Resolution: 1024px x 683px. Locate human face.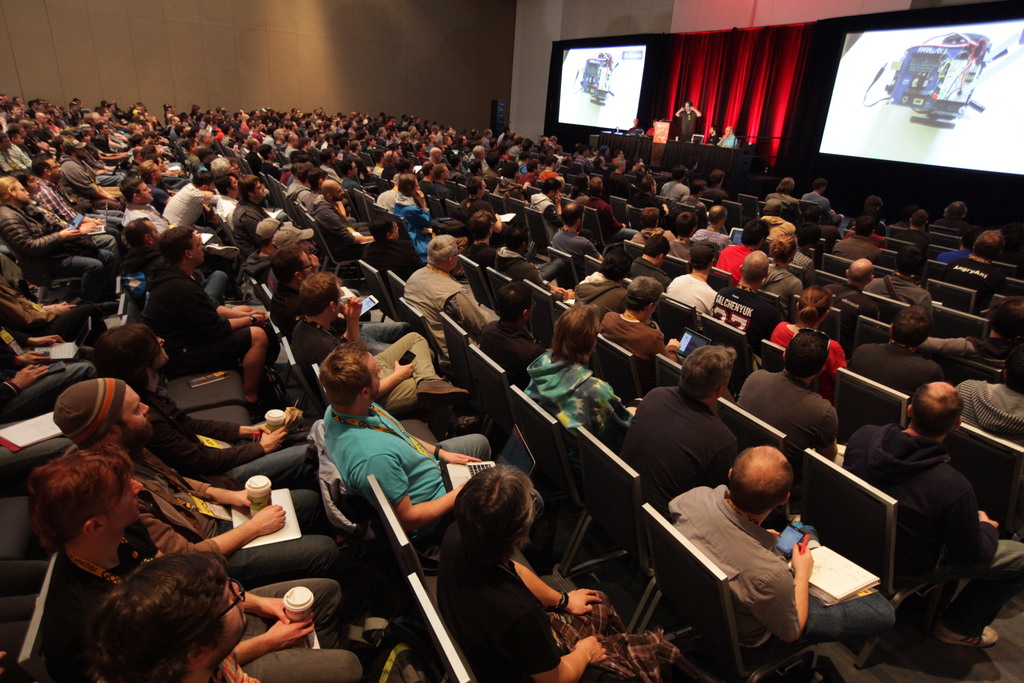
BBox(296, 251, 314, 279).
